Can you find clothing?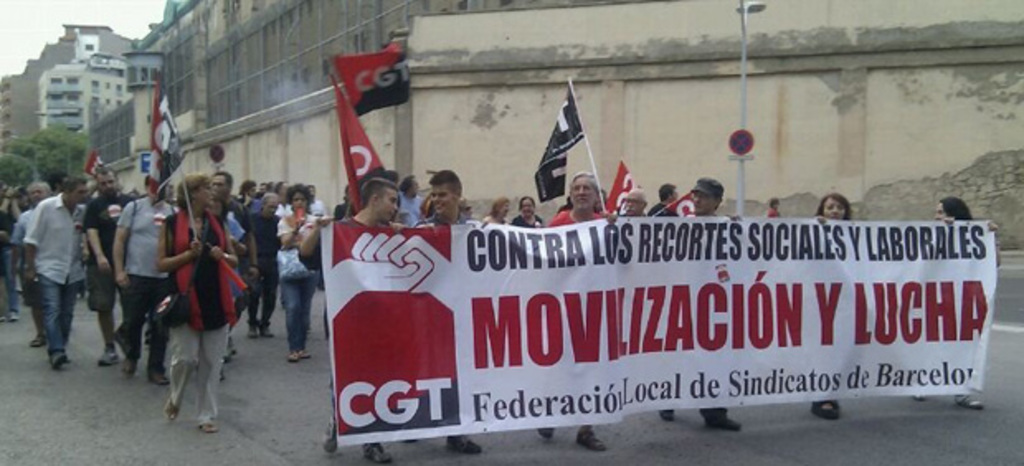
Yes, bounding box: locate(10, 187, 99, 330).
